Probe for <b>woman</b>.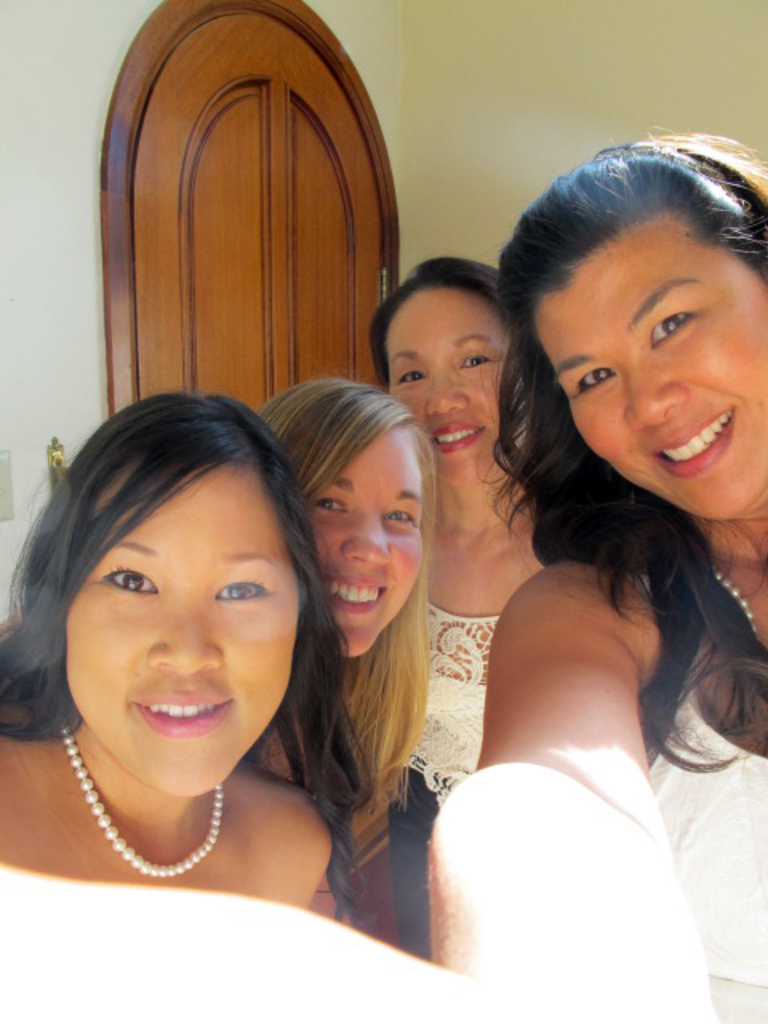
Probe result: 371, 254, 544, 798.
